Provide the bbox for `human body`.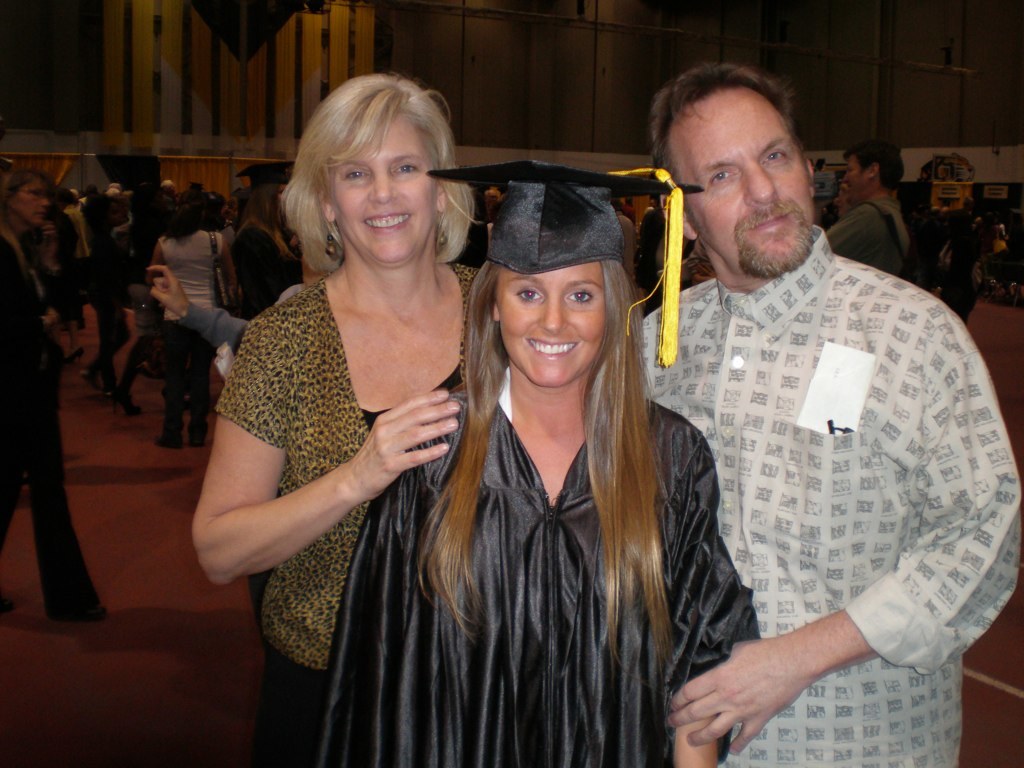
box(642, 235, 1023, 767).
